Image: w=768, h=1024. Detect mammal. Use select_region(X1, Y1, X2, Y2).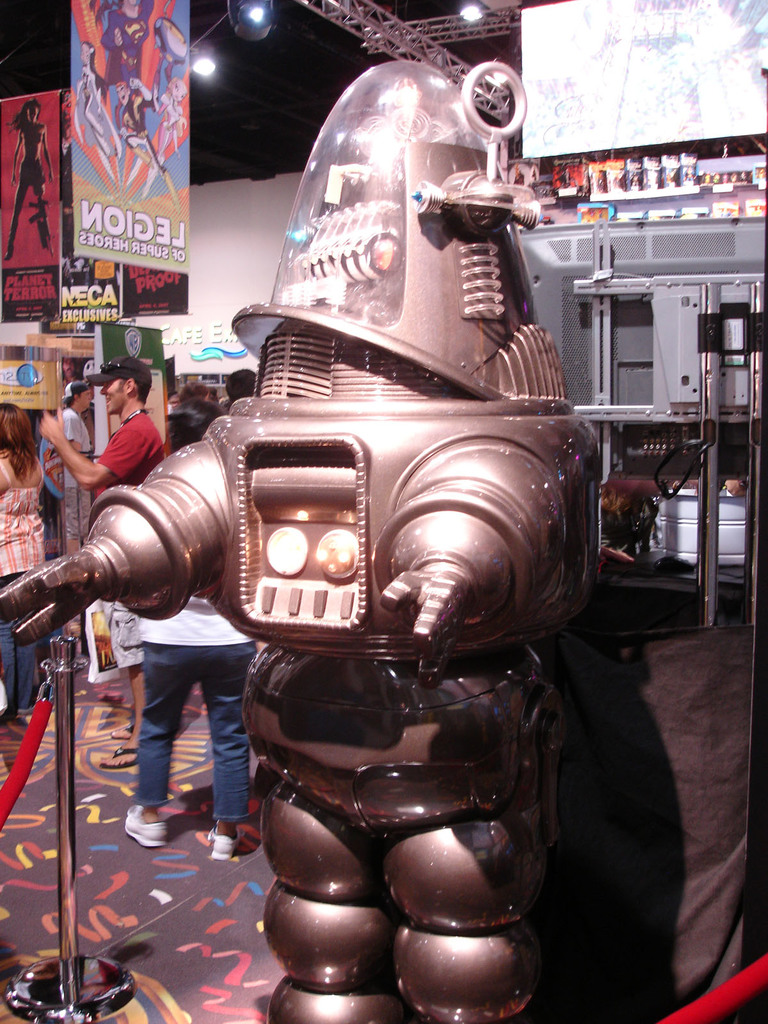
select_region(723, 481, 749, 502).
